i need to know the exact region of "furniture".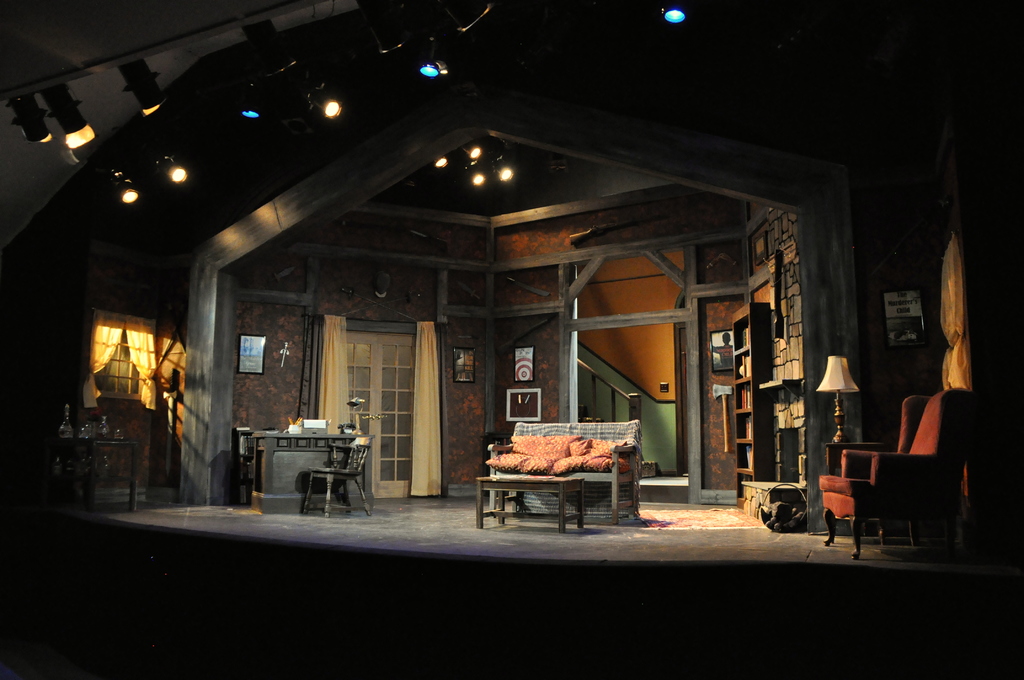
Region: 248,430,353,514.
